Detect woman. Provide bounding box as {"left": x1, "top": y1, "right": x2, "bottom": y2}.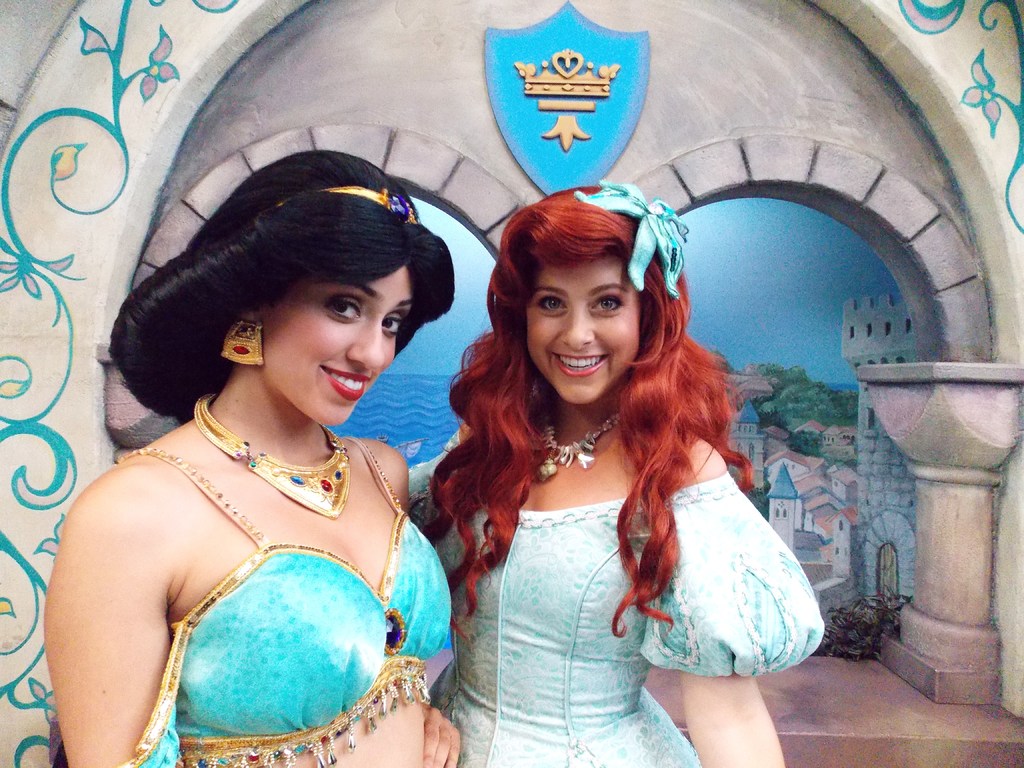
{"left": 38, "top": 152, "right": 460, "bottom": 767}.
